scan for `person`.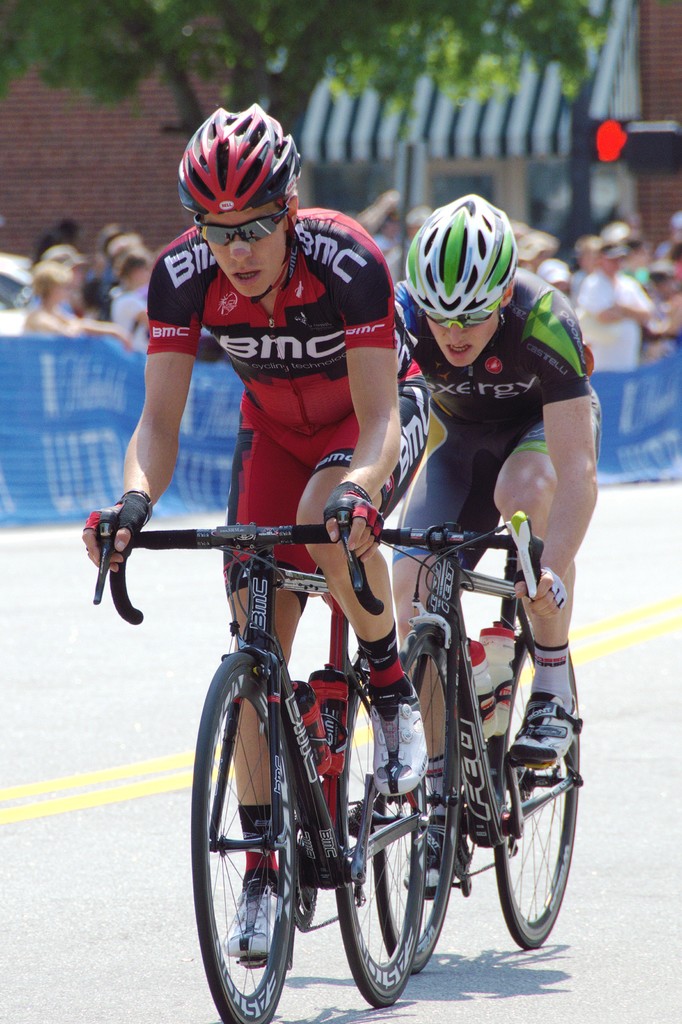
Scan result: bbox(69, 98, 442, 966).
